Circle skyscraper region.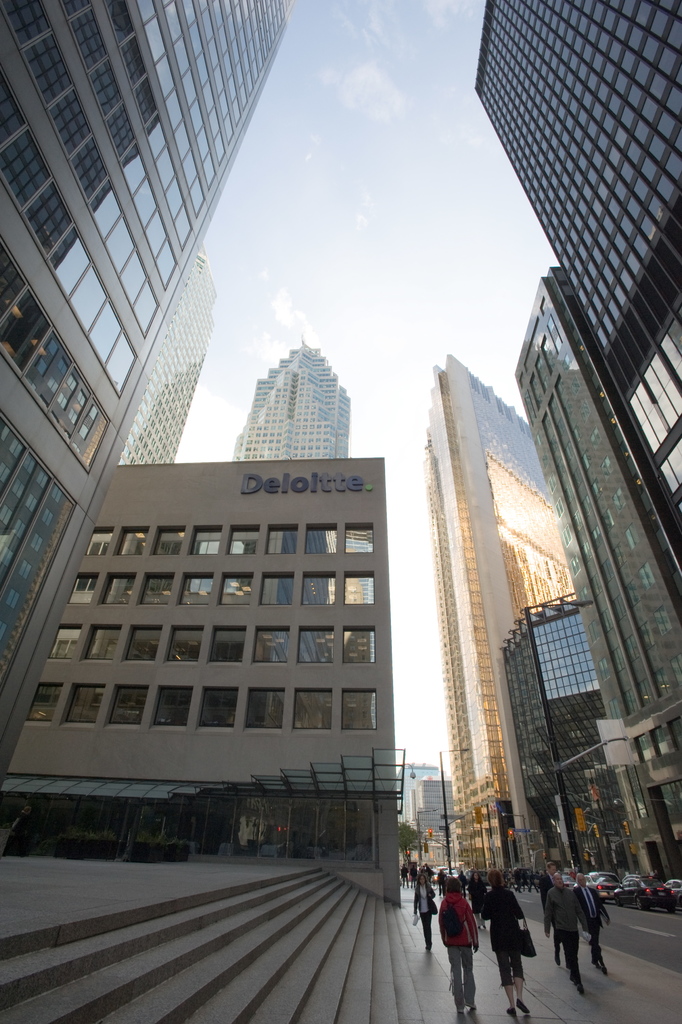
Region: locate(237, 325, 352, 467).
